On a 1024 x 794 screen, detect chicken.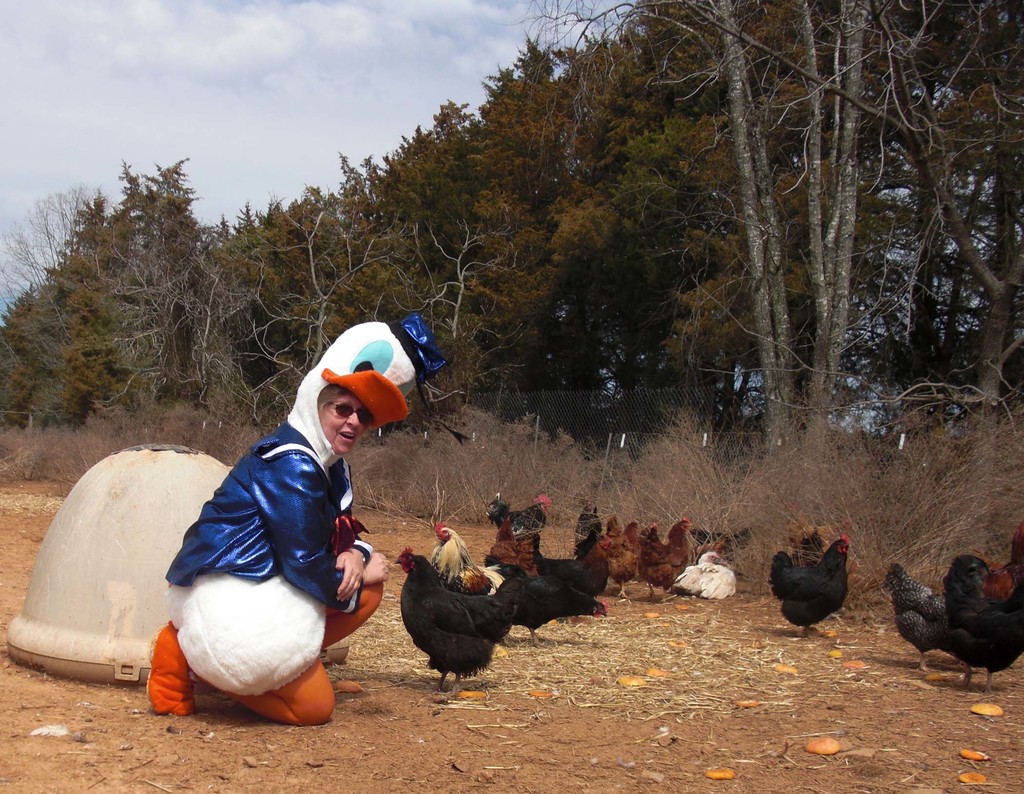
detection(767, 538, 852, 639).
